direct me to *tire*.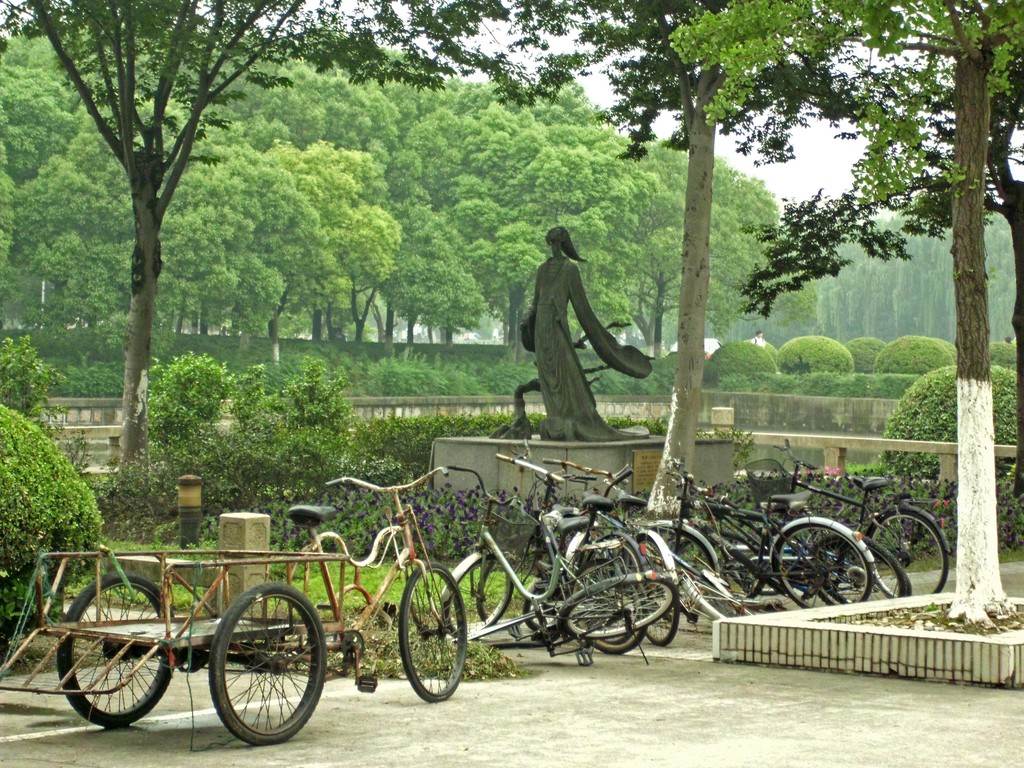
Direction: {"x1": 193, "y1": 589, "x2": 307, "y2": 753}.
